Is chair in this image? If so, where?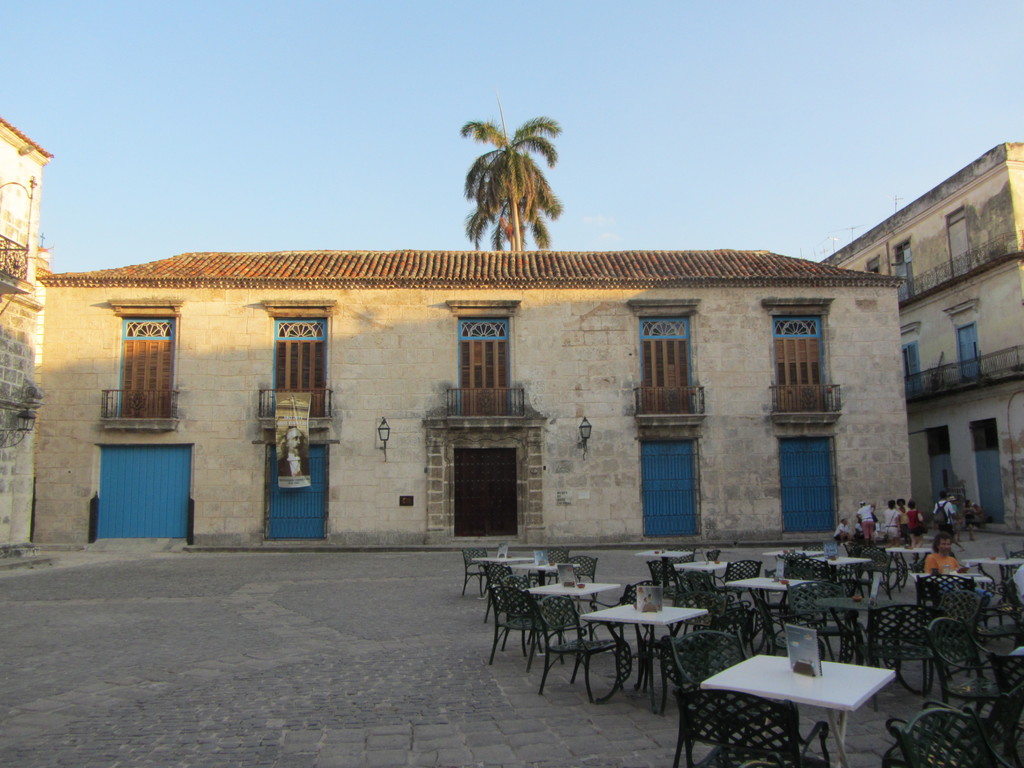
Yes, at <region>490, 584, 551, 666</region>.
